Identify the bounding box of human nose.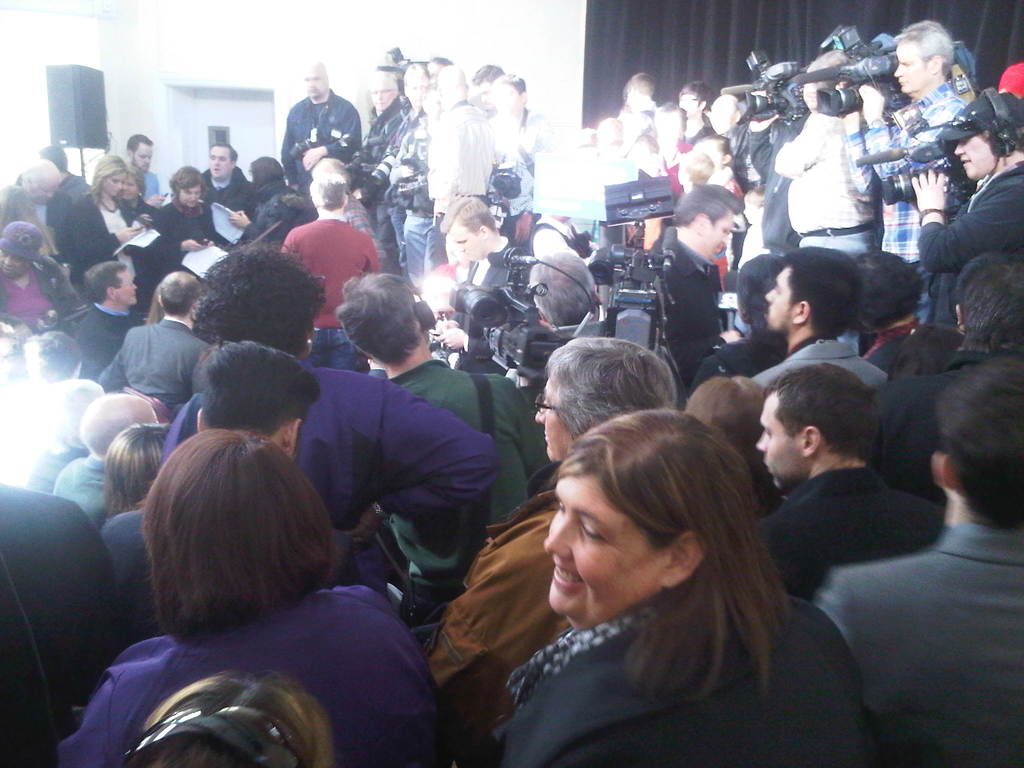
bbox(118, 185, 123, 191).
